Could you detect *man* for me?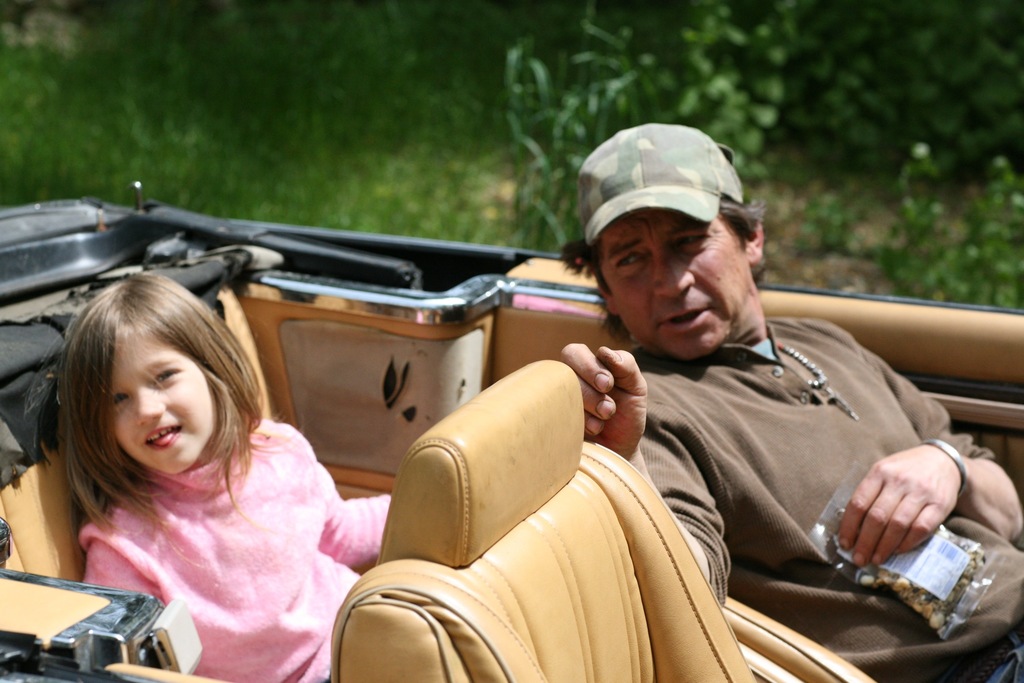
Detection result: pyautogui.locateOnScreen(493, 160, 994, 636).
